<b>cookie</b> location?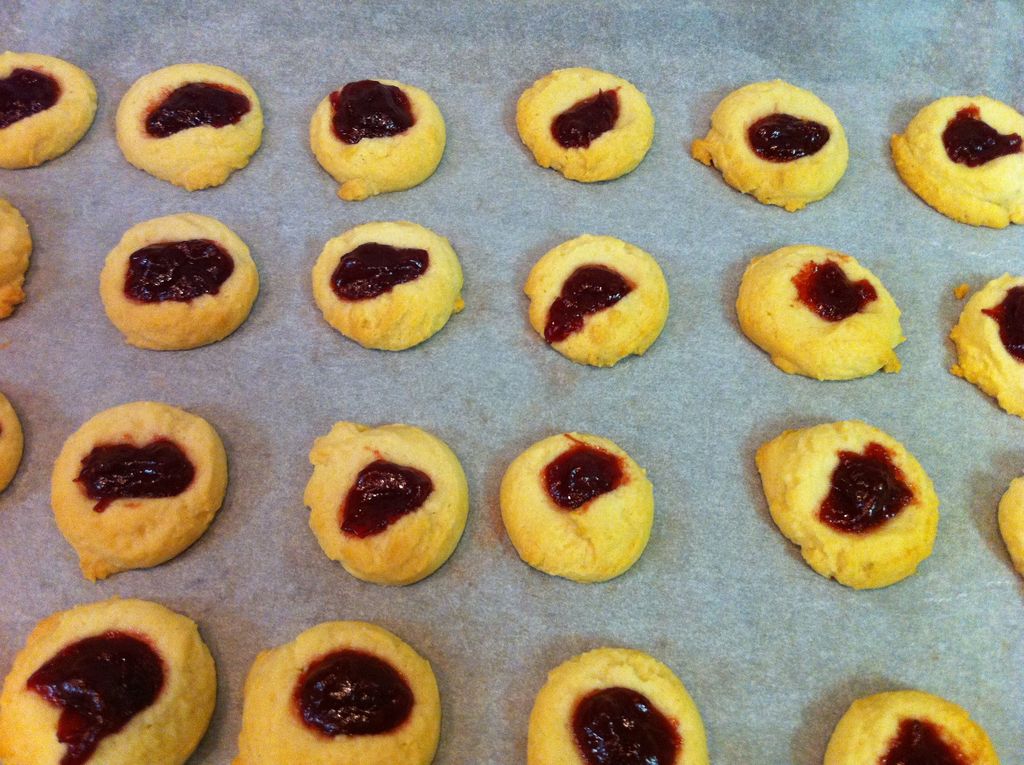
region(756, 419, 941, 589)
